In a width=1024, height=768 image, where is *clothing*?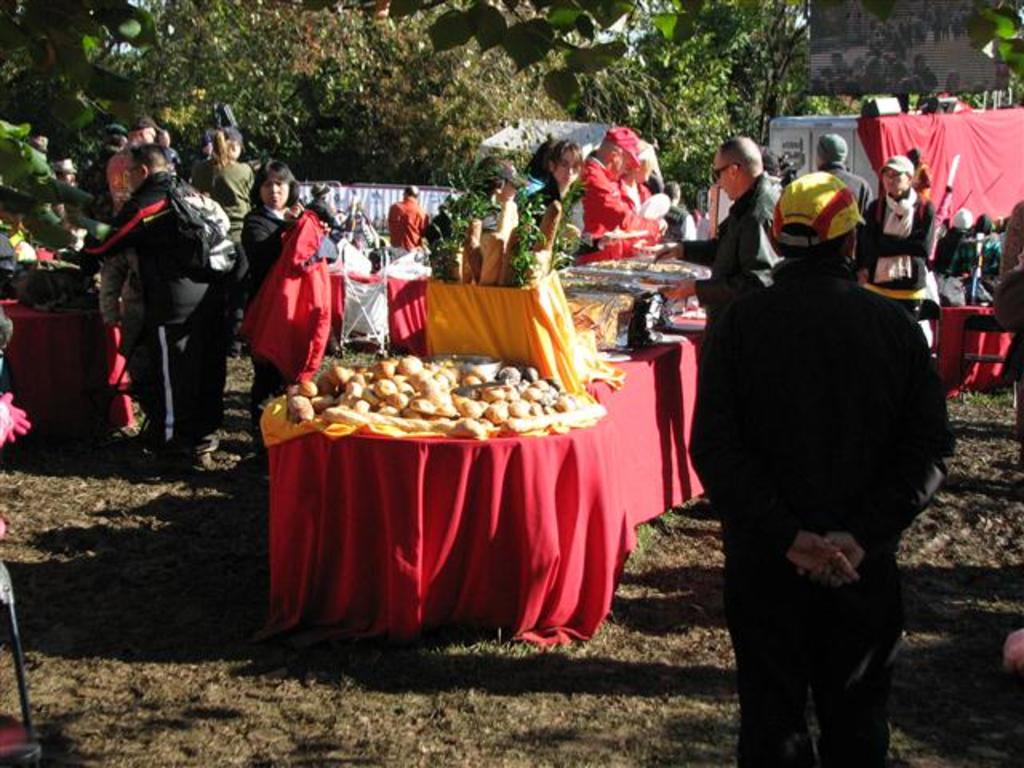
detection(237, 189, 299, 386).
